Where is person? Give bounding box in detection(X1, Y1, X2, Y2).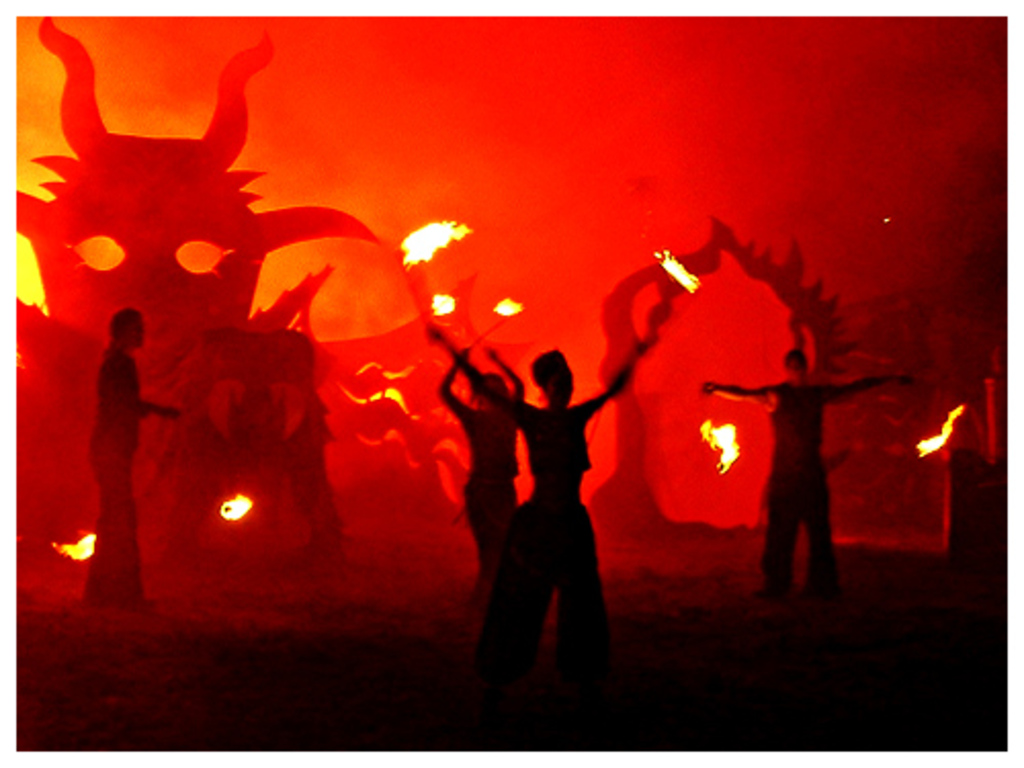
detection(434, 334, 524, 641).
